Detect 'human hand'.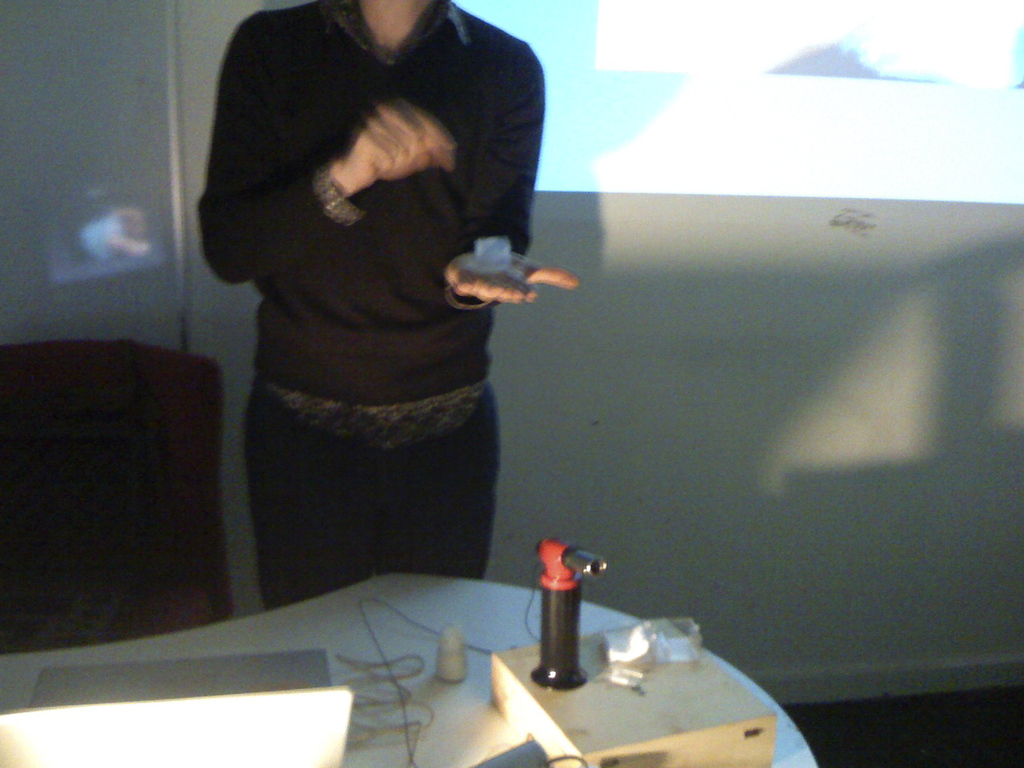
Detected at (left=448, top=251, right=579, bottom=310).
